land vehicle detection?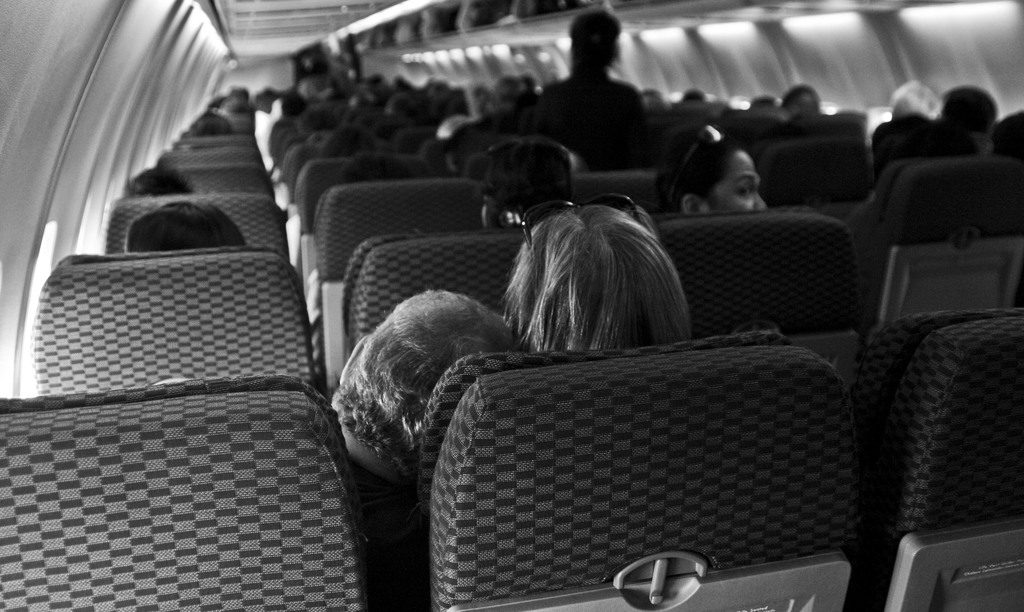
[x1=0, y1=0, x2=1023, y2=611]
